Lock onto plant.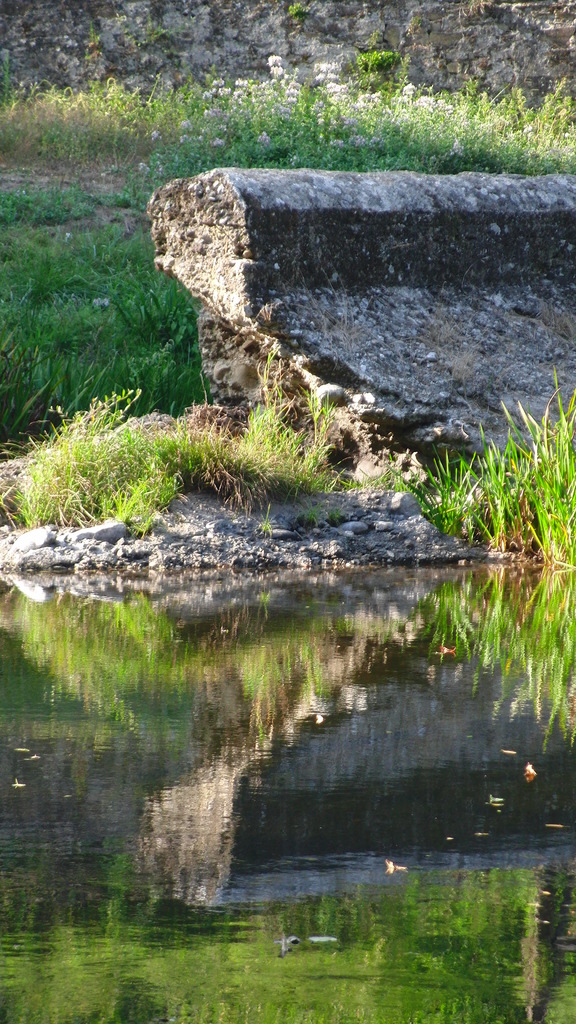
Locked: <box>290,0,312,24</box>.
